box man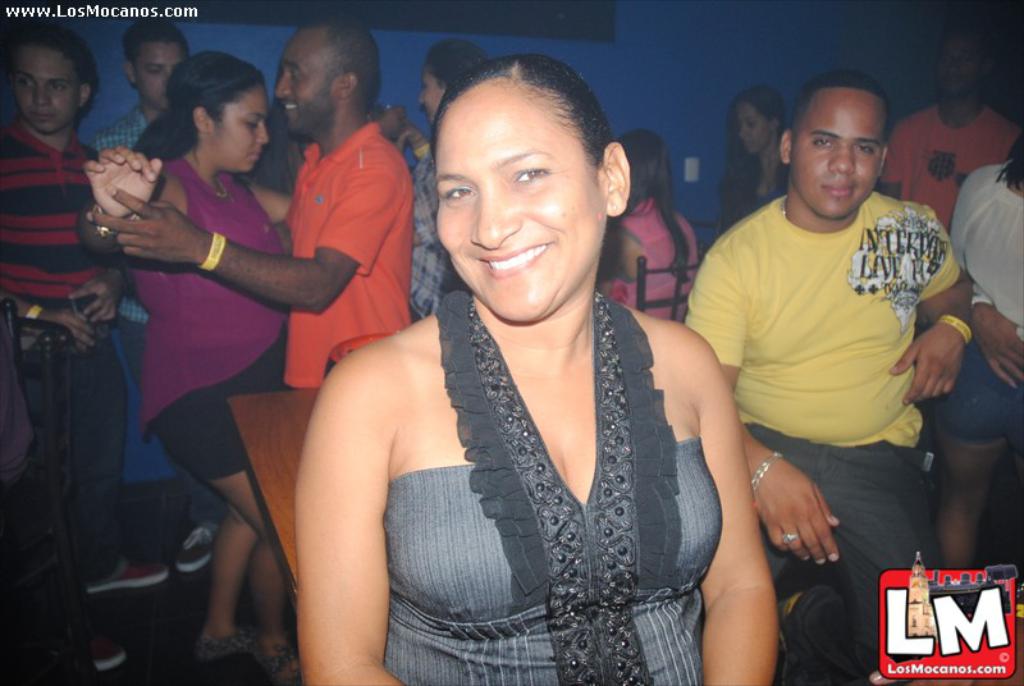
[x1=873, y1=40, x2=1023, y2=247]
